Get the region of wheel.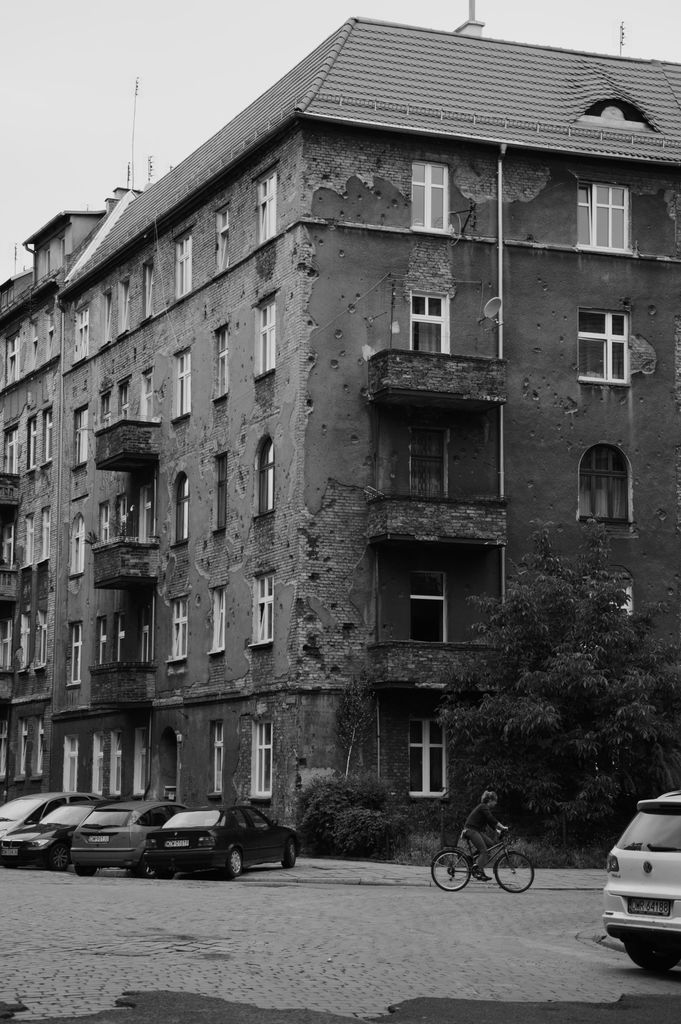
region(131, 848, 157, 876).
